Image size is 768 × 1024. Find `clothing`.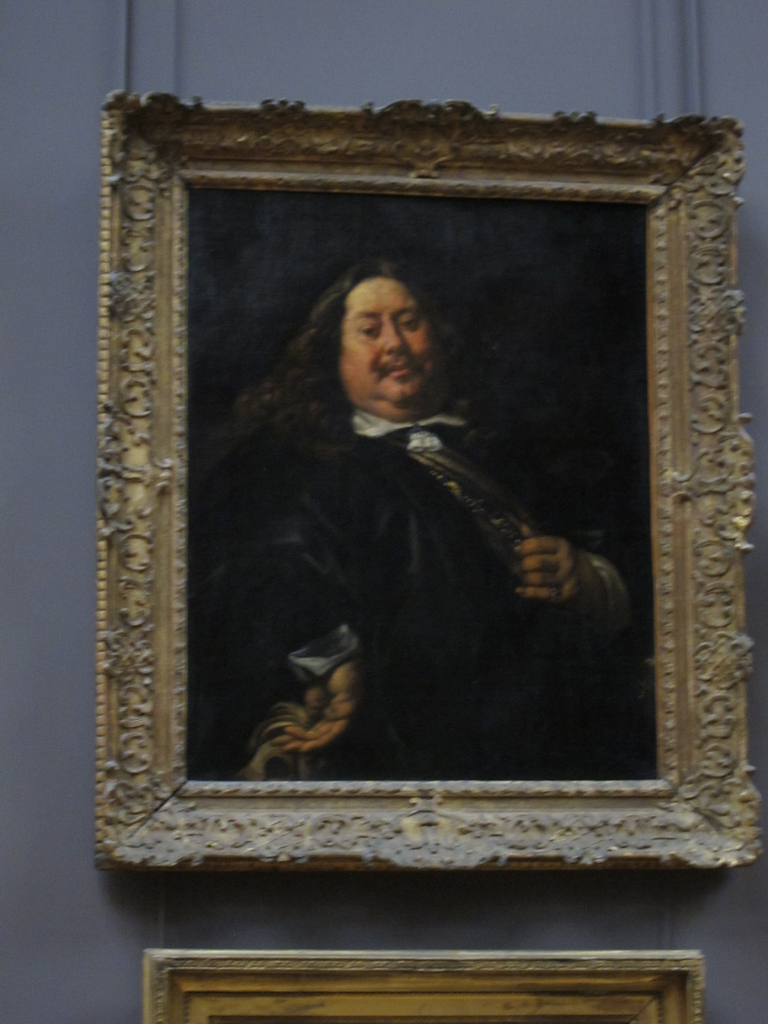
{"left": 205, "top": 417, "right": 644, "bottom": 777}.
